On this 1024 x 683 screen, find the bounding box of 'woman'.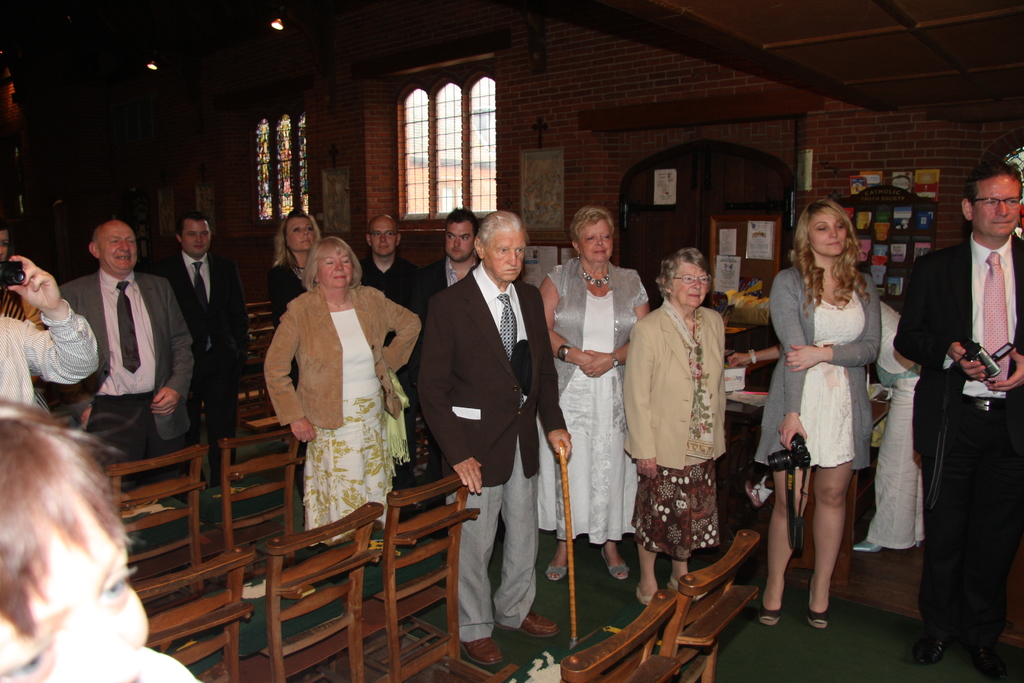
Bounding box: box(756, 199, 878, 629).
